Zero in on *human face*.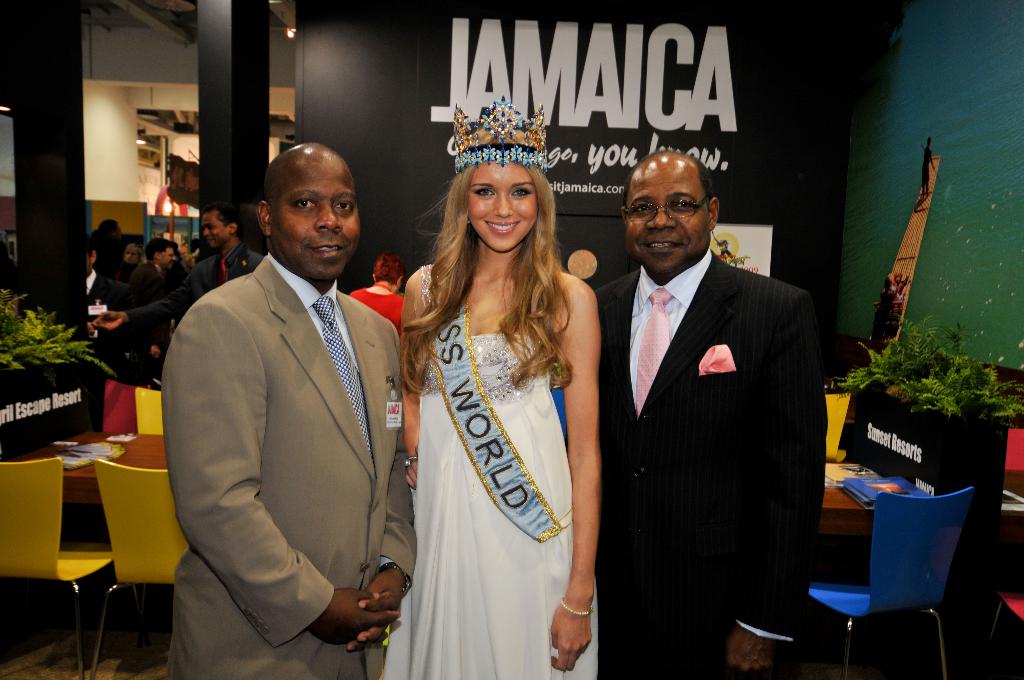
Zeroed in: (x1=203, y1=213, x2=229, y2=252).
